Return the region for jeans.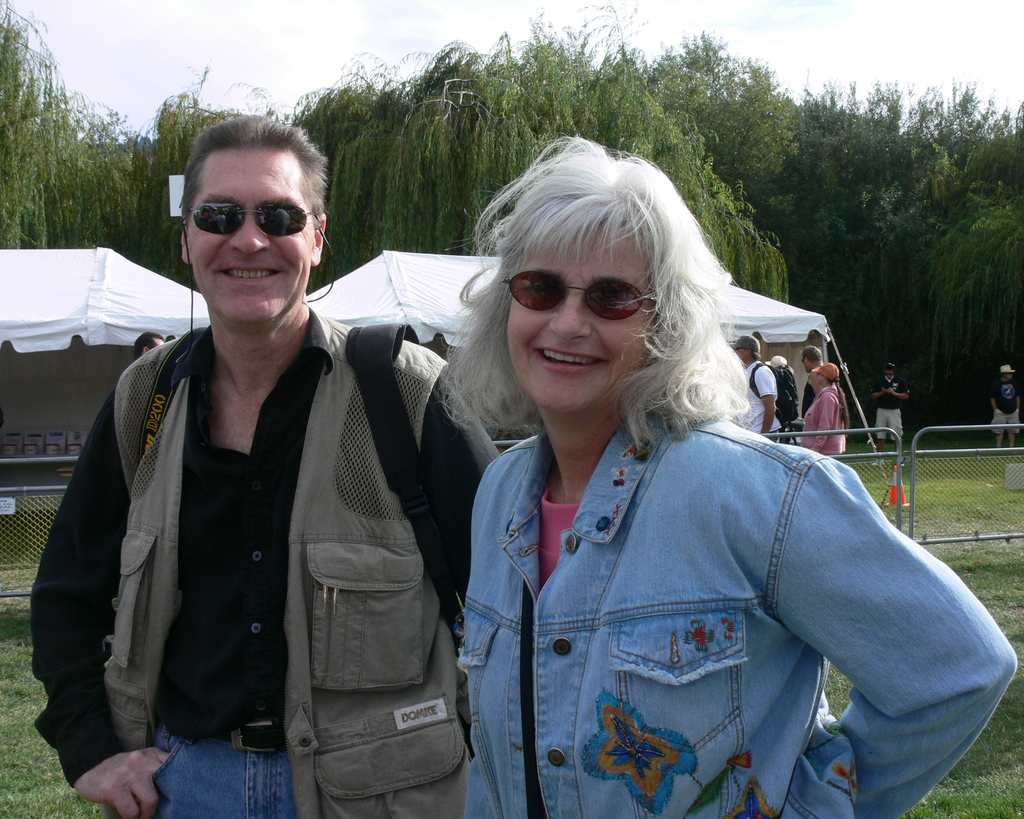
129,723,288,818.
